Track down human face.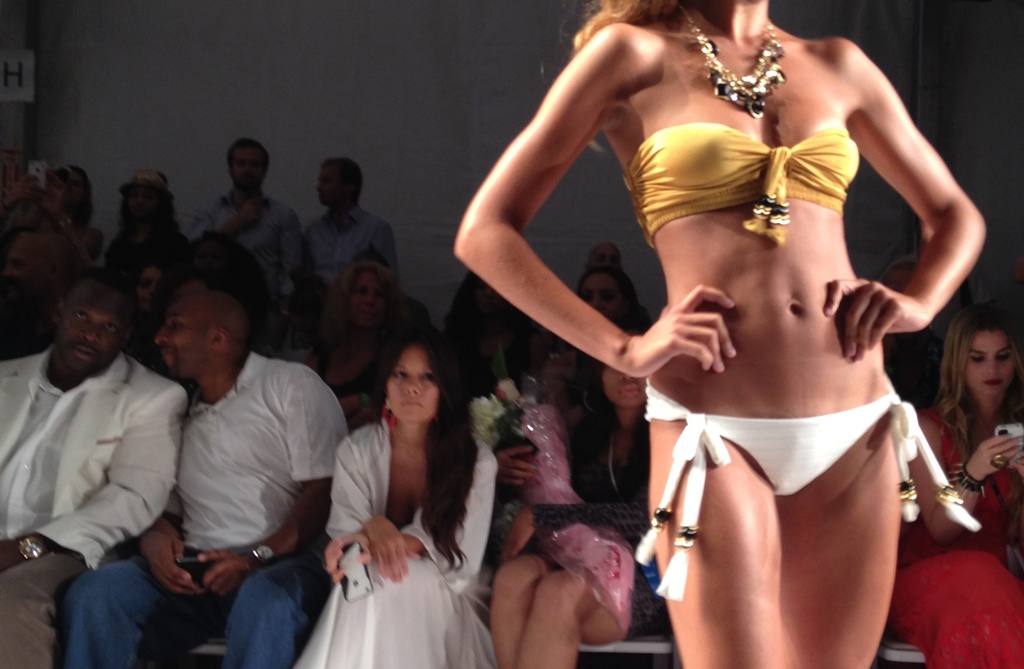
Tracked to locate(319, 164, 353, 206).
